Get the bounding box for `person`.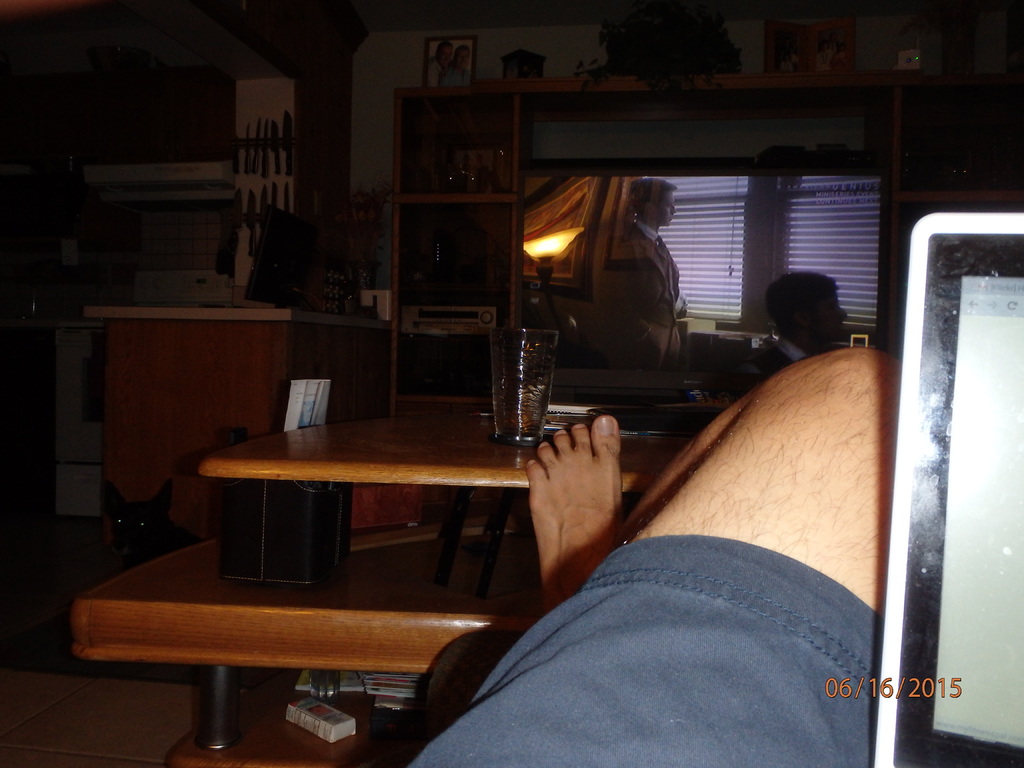
bbox(427, 42, 461, 86).
